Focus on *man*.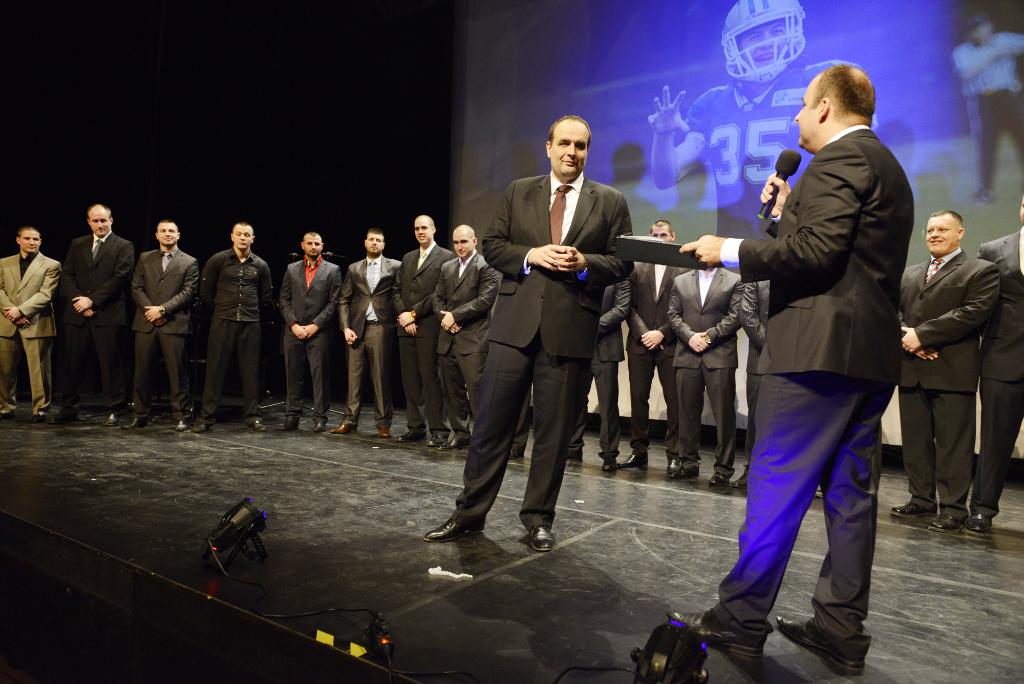
Focused at box=[734, 278, 771, 488].
